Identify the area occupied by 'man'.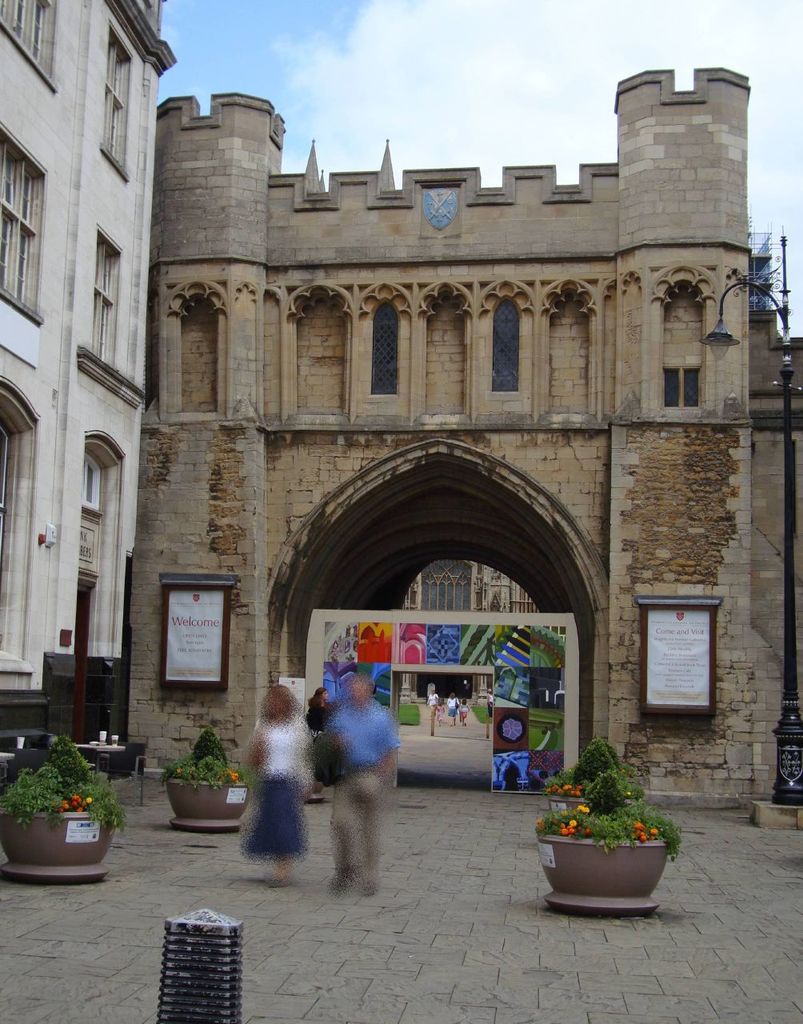
Area: 296, 662, 407, 894.
